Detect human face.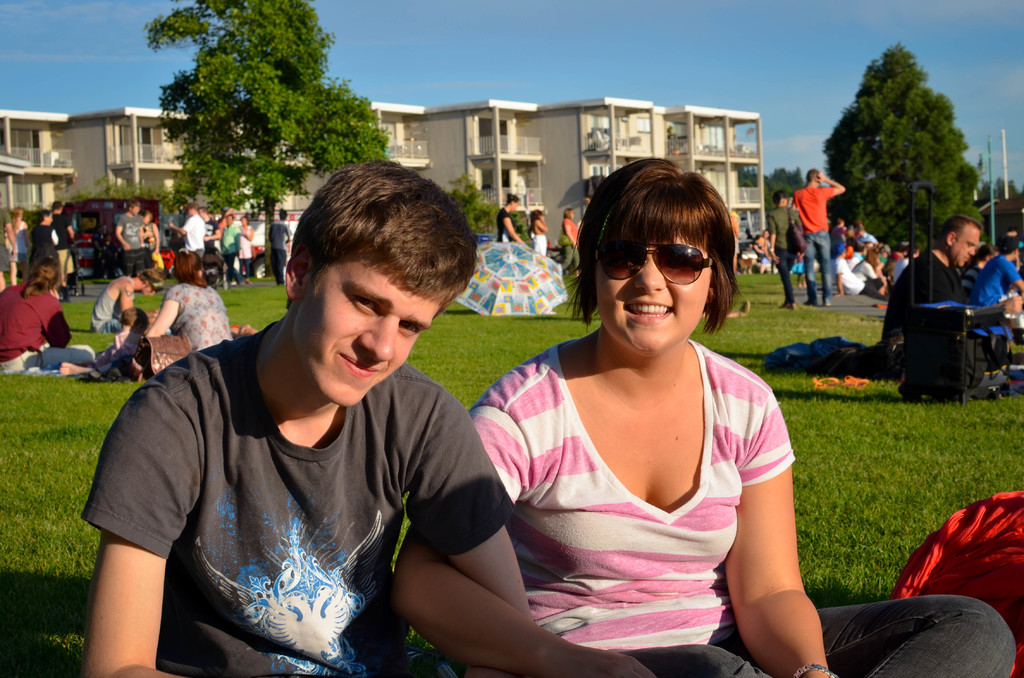
Detected at [298, 251, 445, 411].
